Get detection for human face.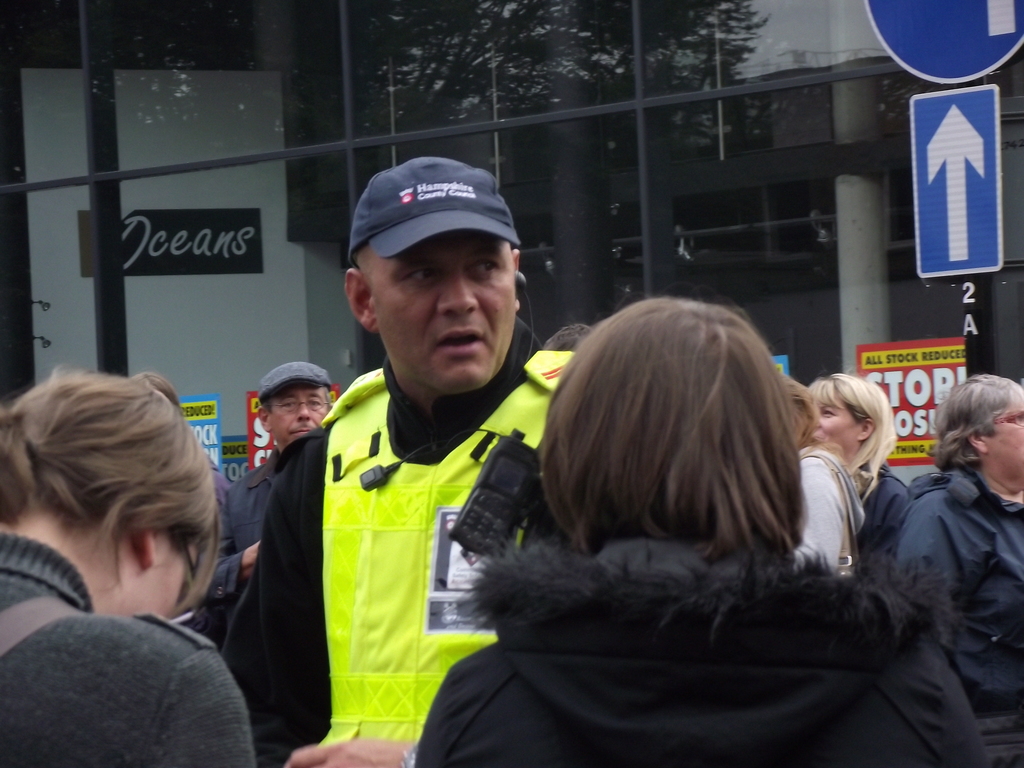
Detection: pyautogui.locateOnScreen(365, 232, 513, 395).
